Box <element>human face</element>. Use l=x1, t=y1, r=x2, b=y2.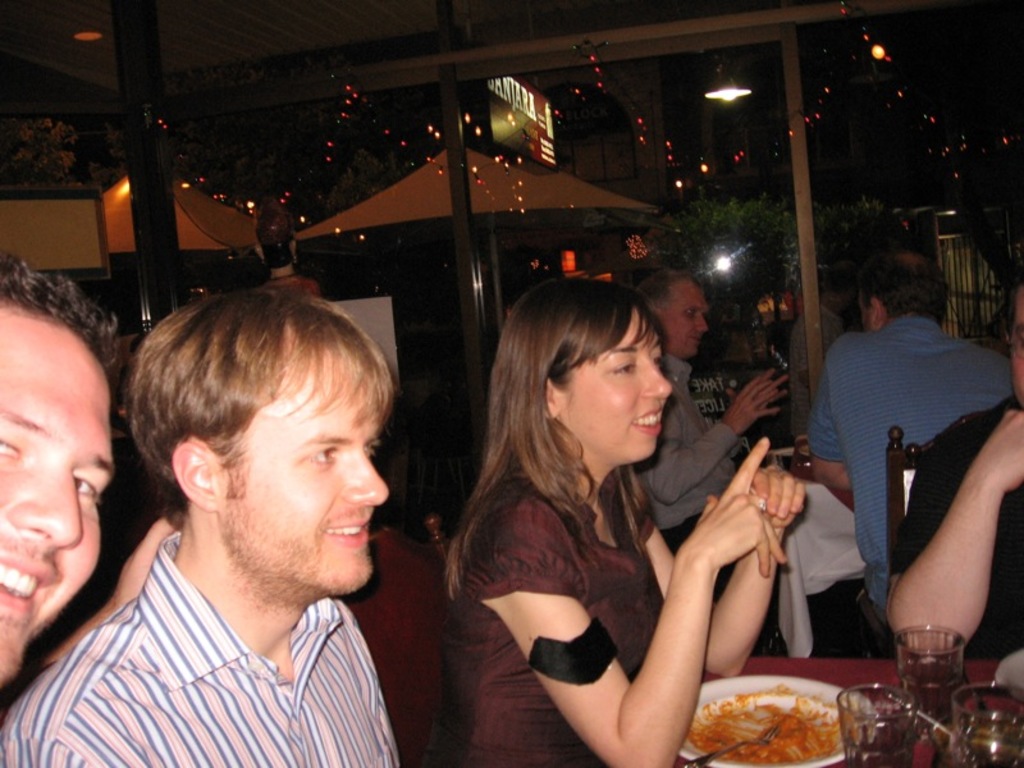
l=659, t=280, r=710, b=358.
